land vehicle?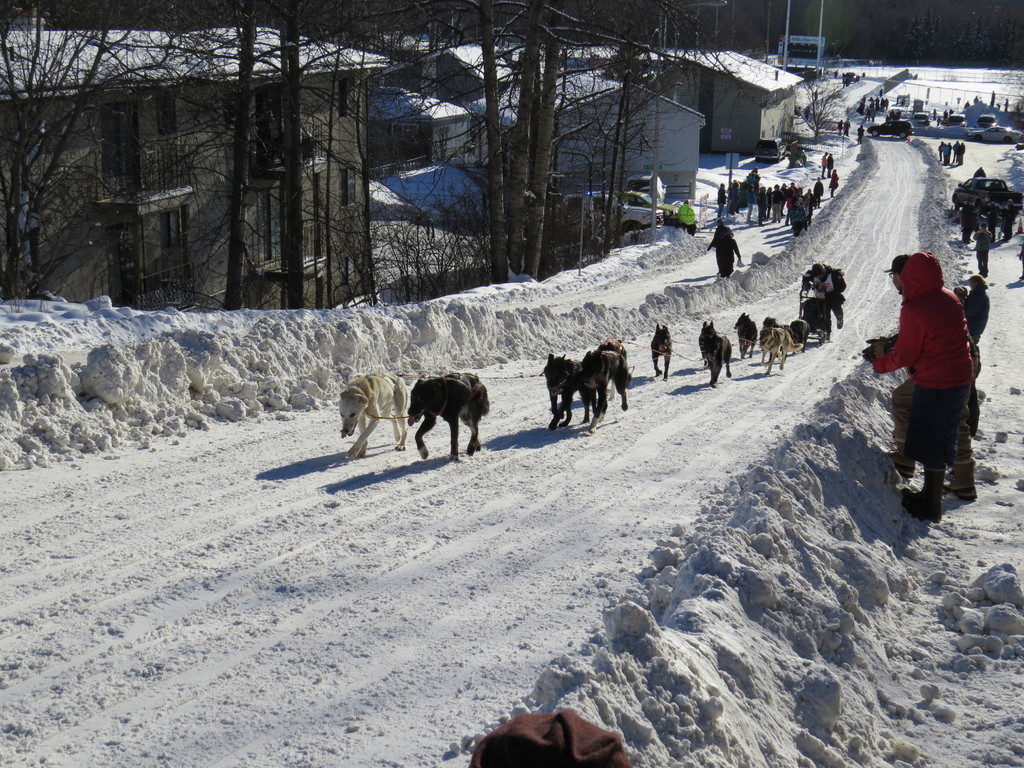
(x1=627, y1=174, x2=666, y2=193)
